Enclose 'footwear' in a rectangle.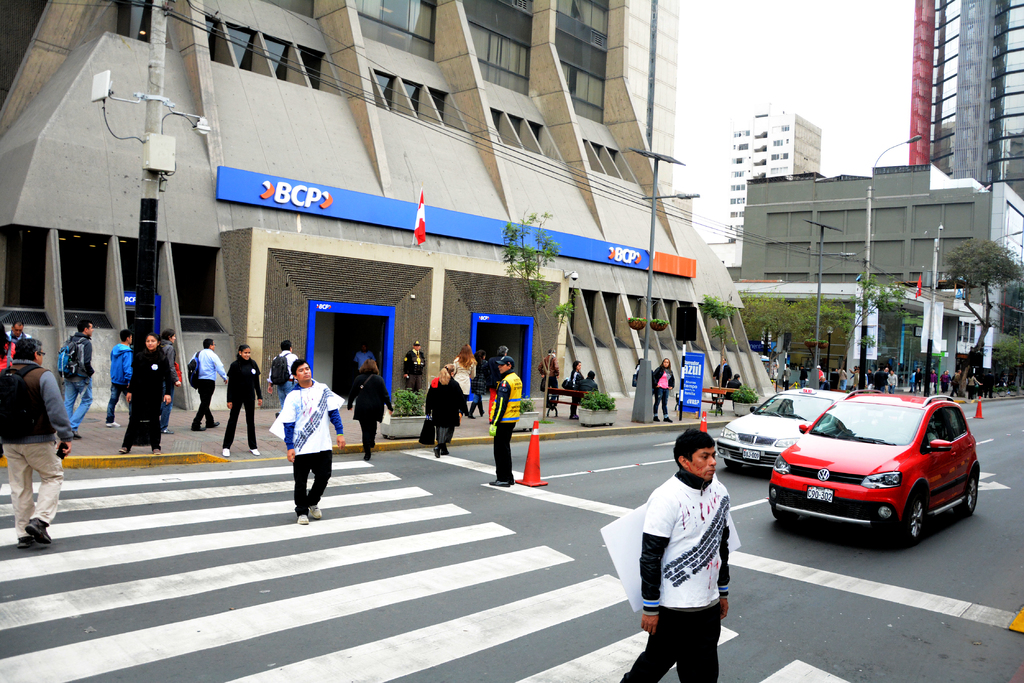
(221,447,231,458).
